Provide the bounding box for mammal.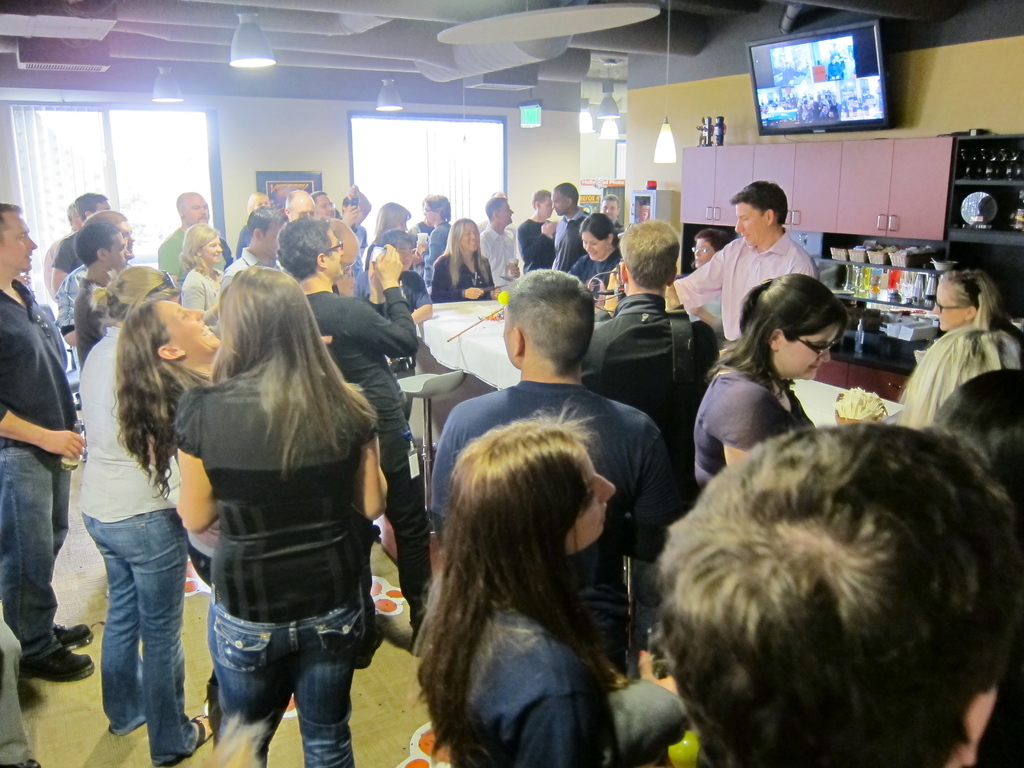
pyautogui.locateOnScreen(184, 224, 228, 343).
